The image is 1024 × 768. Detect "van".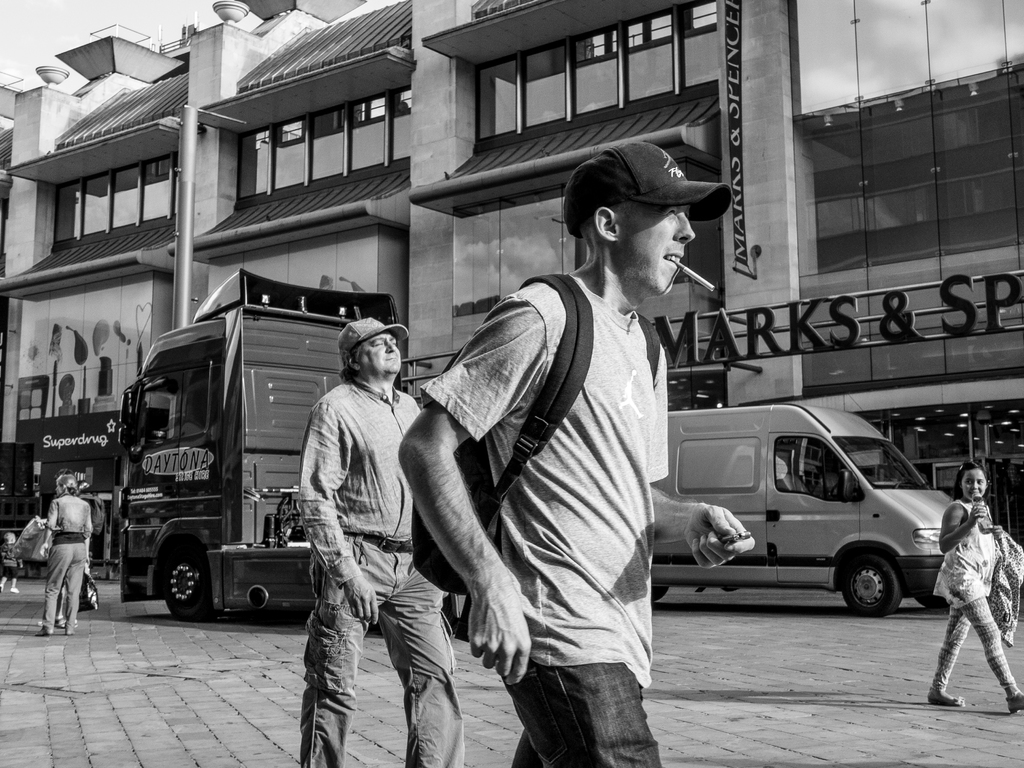
Detection: crop(655, 403, 957, 615).
